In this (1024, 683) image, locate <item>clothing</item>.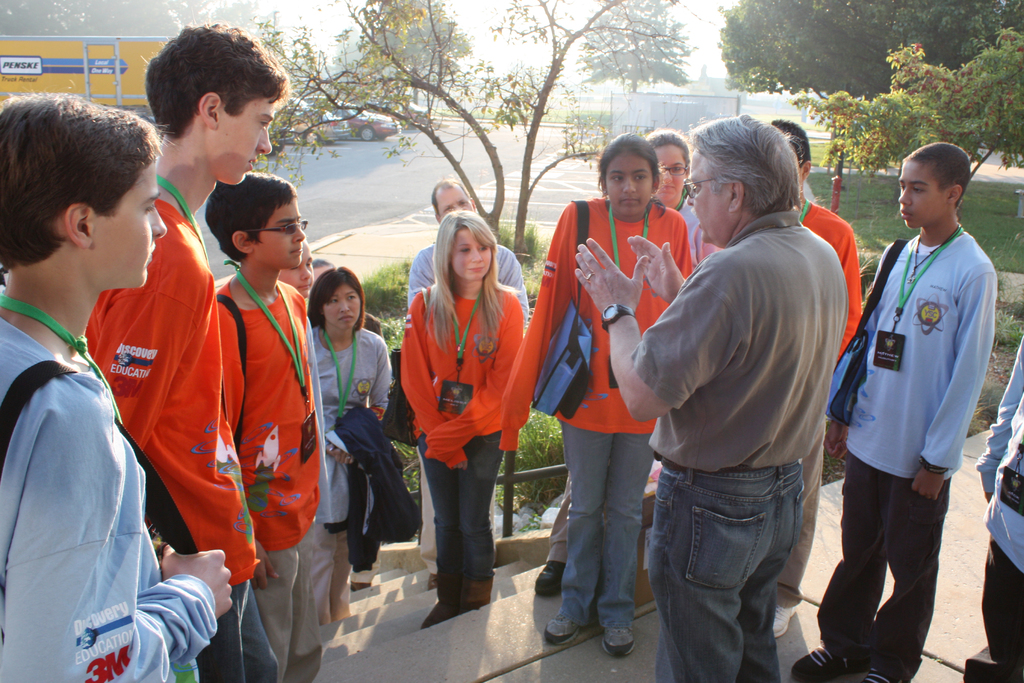
Bounding box: x1=666 y1=194 x2=709 y2=263.
